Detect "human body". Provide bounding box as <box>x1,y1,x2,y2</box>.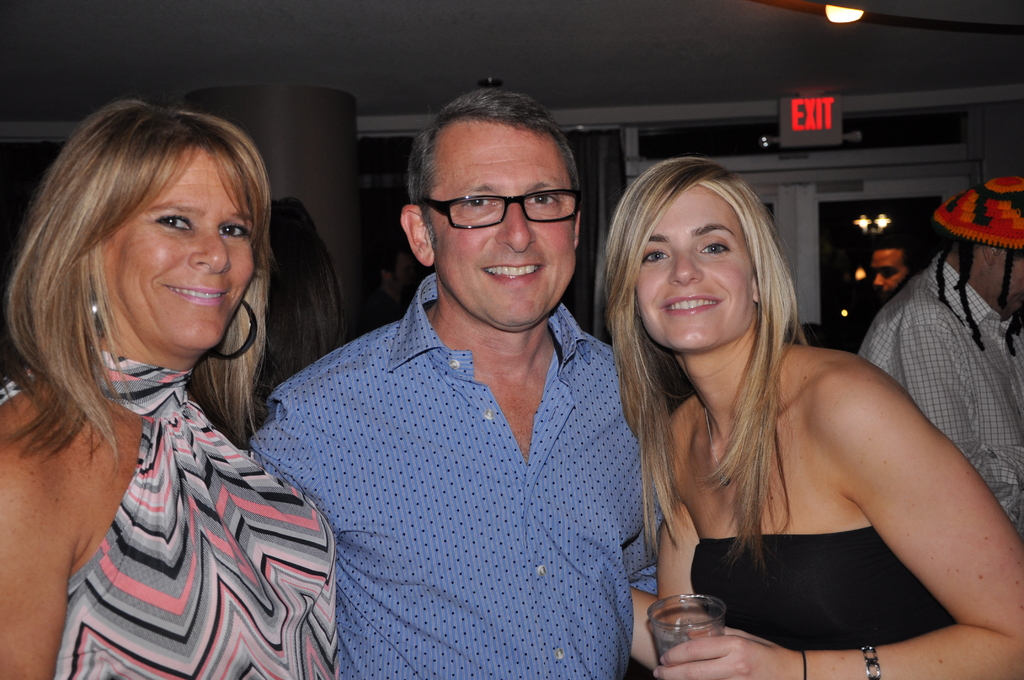
<box>857,177,1023,540</box>.
